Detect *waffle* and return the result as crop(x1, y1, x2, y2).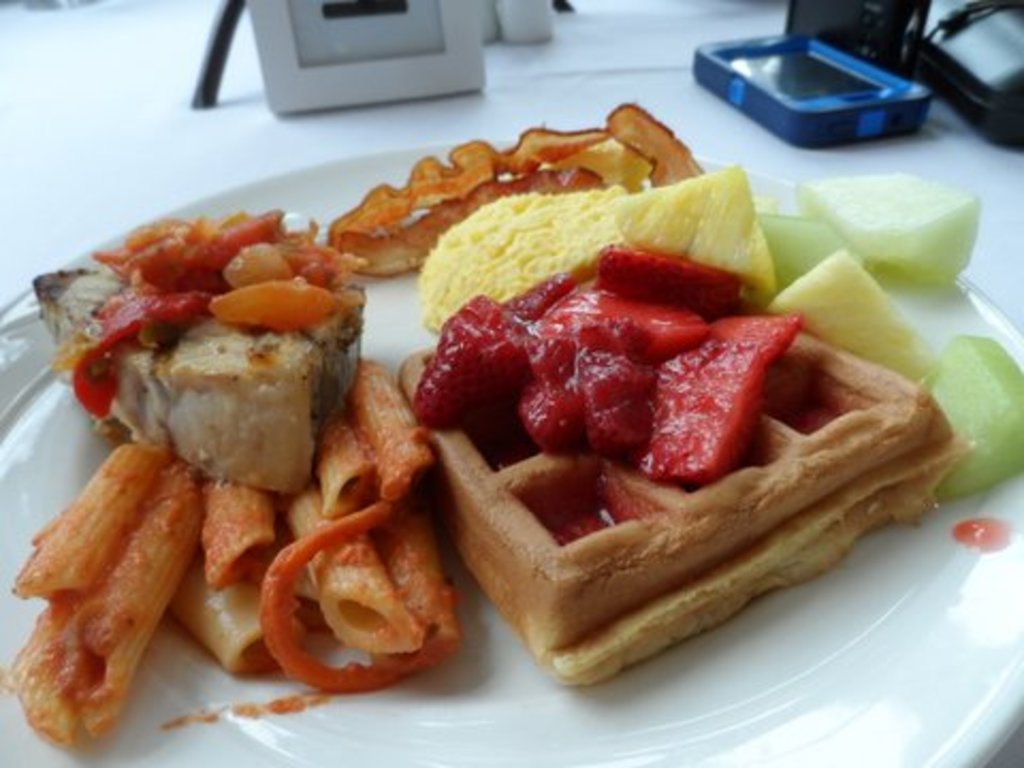
crop(395, 301, 971, 678).
